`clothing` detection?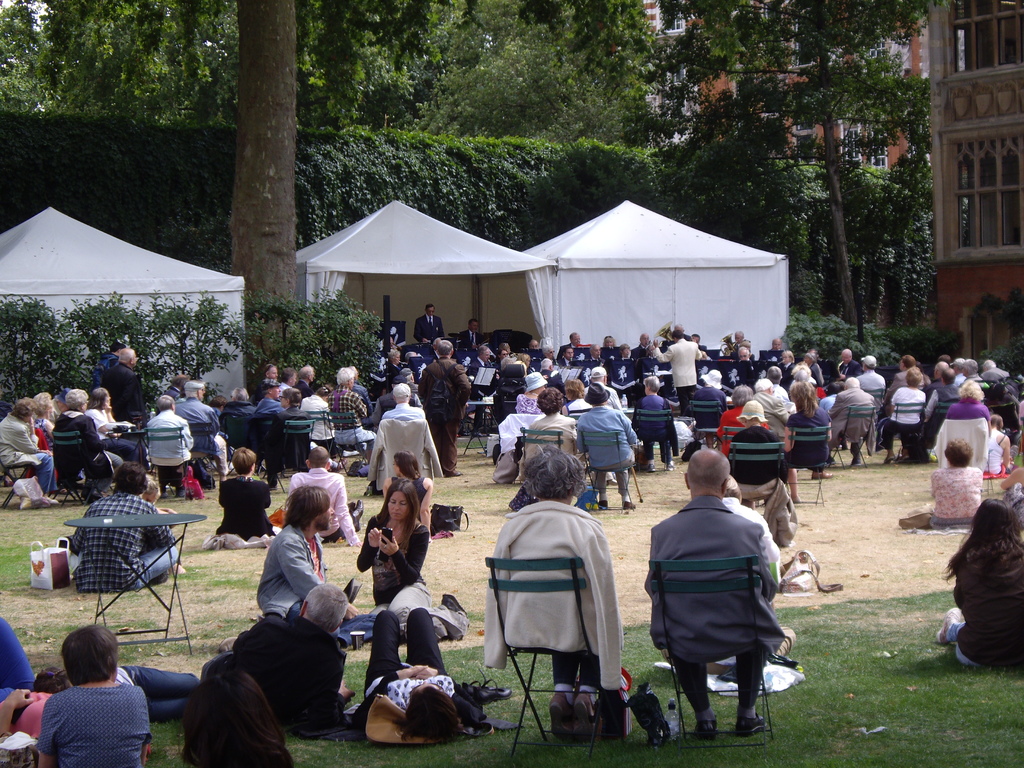
x1=99, y1=362, x2=148, y2=431
